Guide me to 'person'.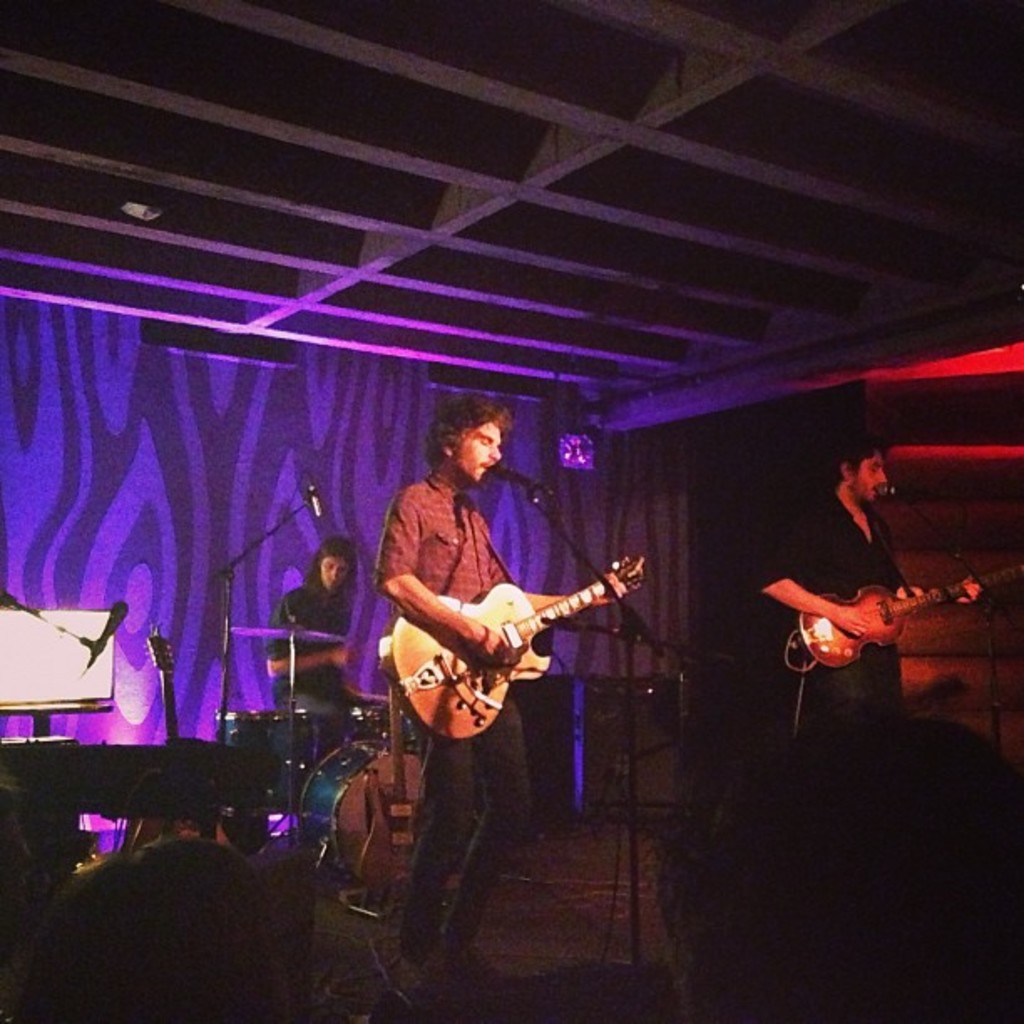
Guidance: BBox(378, 390, 622, 977).
